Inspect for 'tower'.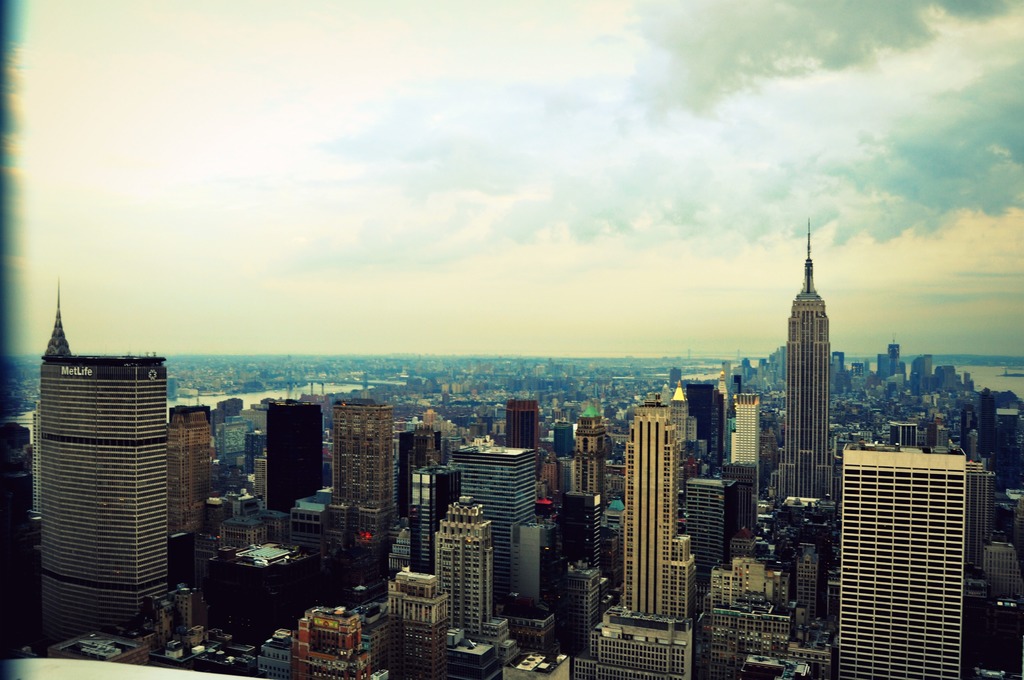
Inspection: {"left": 161, "top": 403, "right": 211, "bottom": 576}.
